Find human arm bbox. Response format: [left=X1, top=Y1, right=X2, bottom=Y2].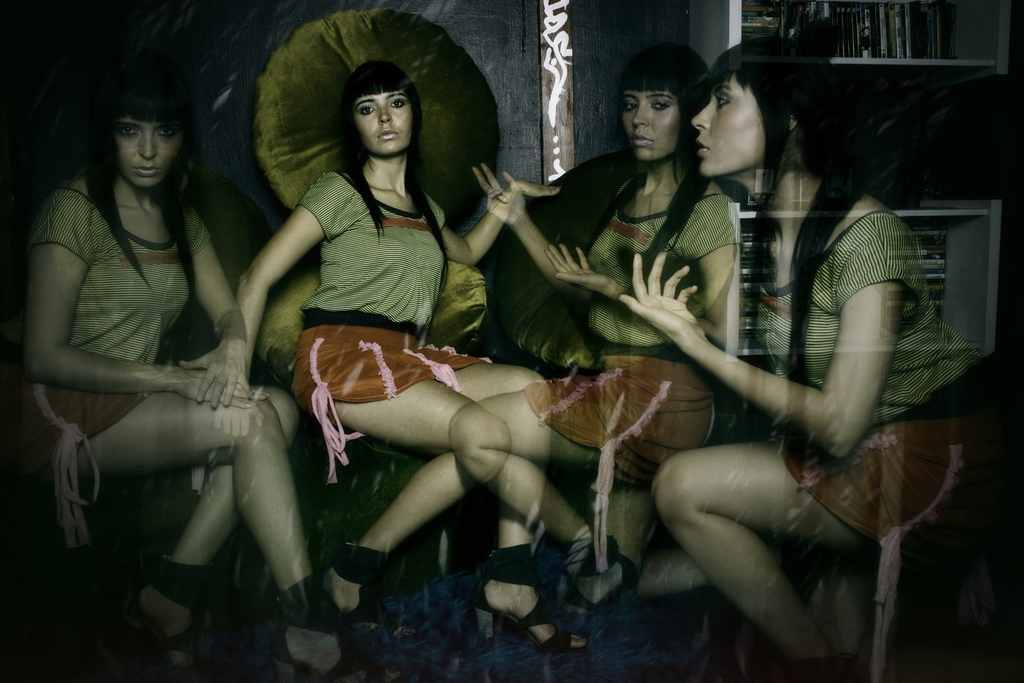
[left=610, top=235, right=910, bottom=465].
